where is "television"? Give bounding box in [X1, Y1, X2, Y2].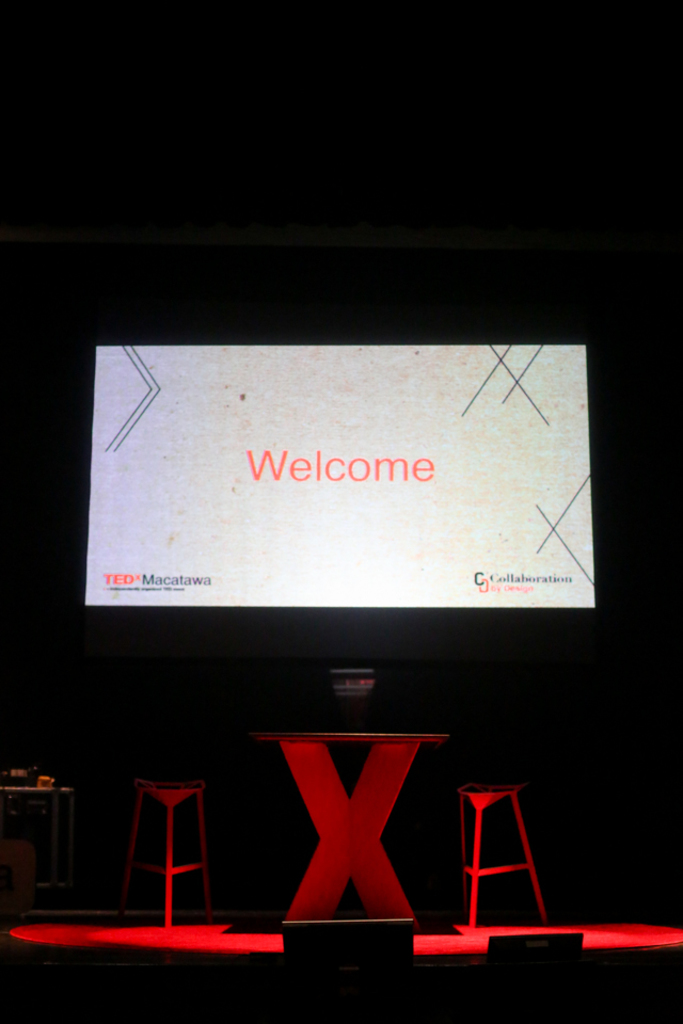
[82, 334, 607, 617].
